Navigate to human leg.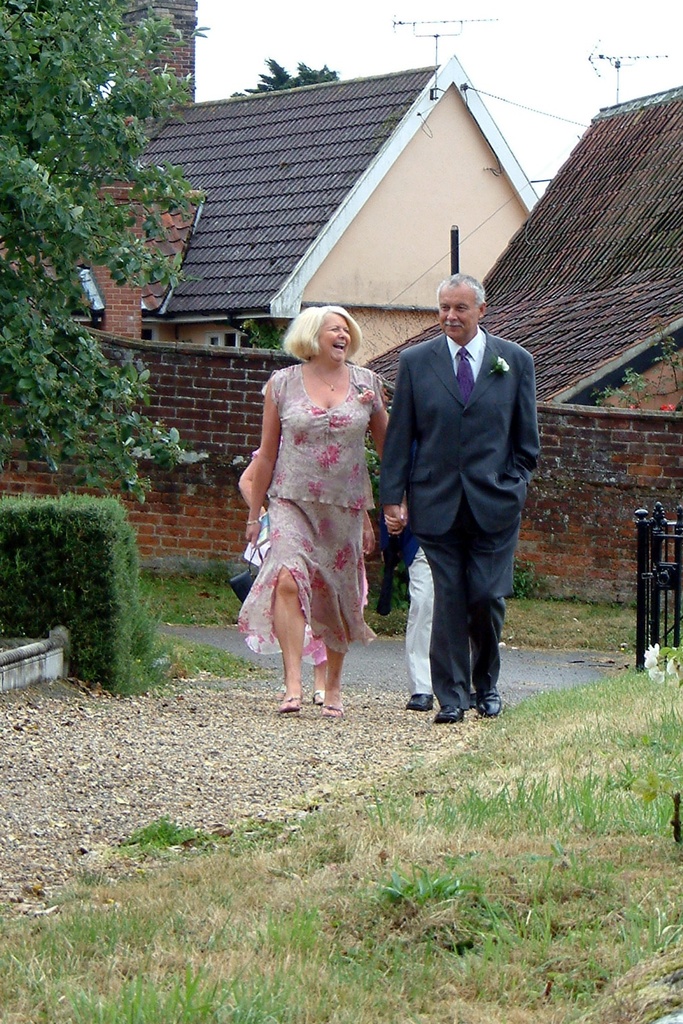
Navigation target: (317,504,351,717).
